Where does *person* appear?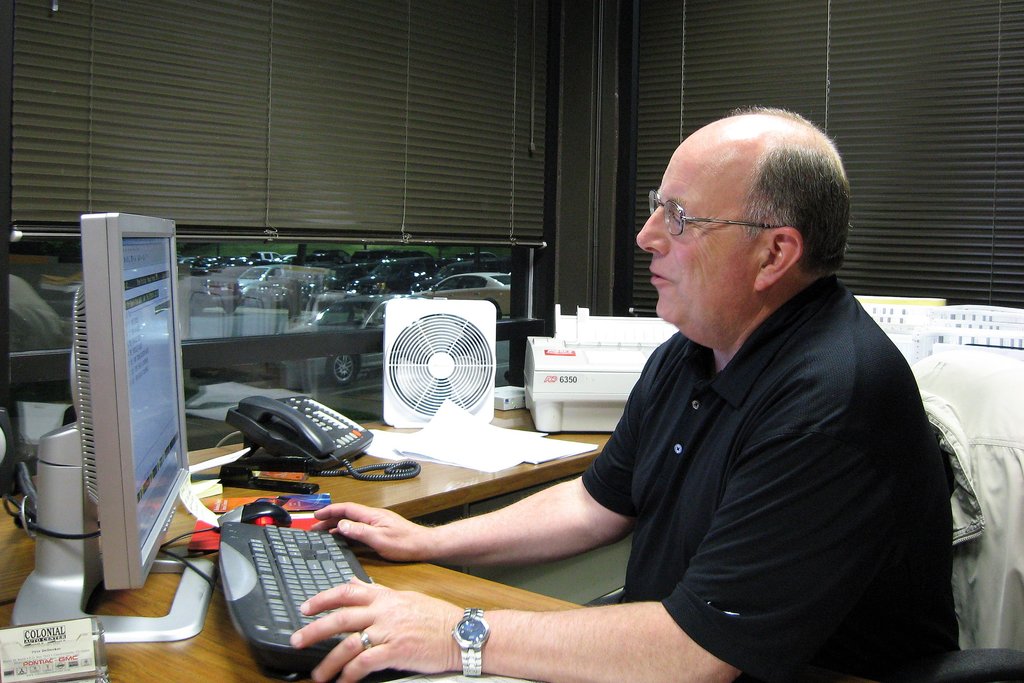
Appears at 281,109,952,682.
